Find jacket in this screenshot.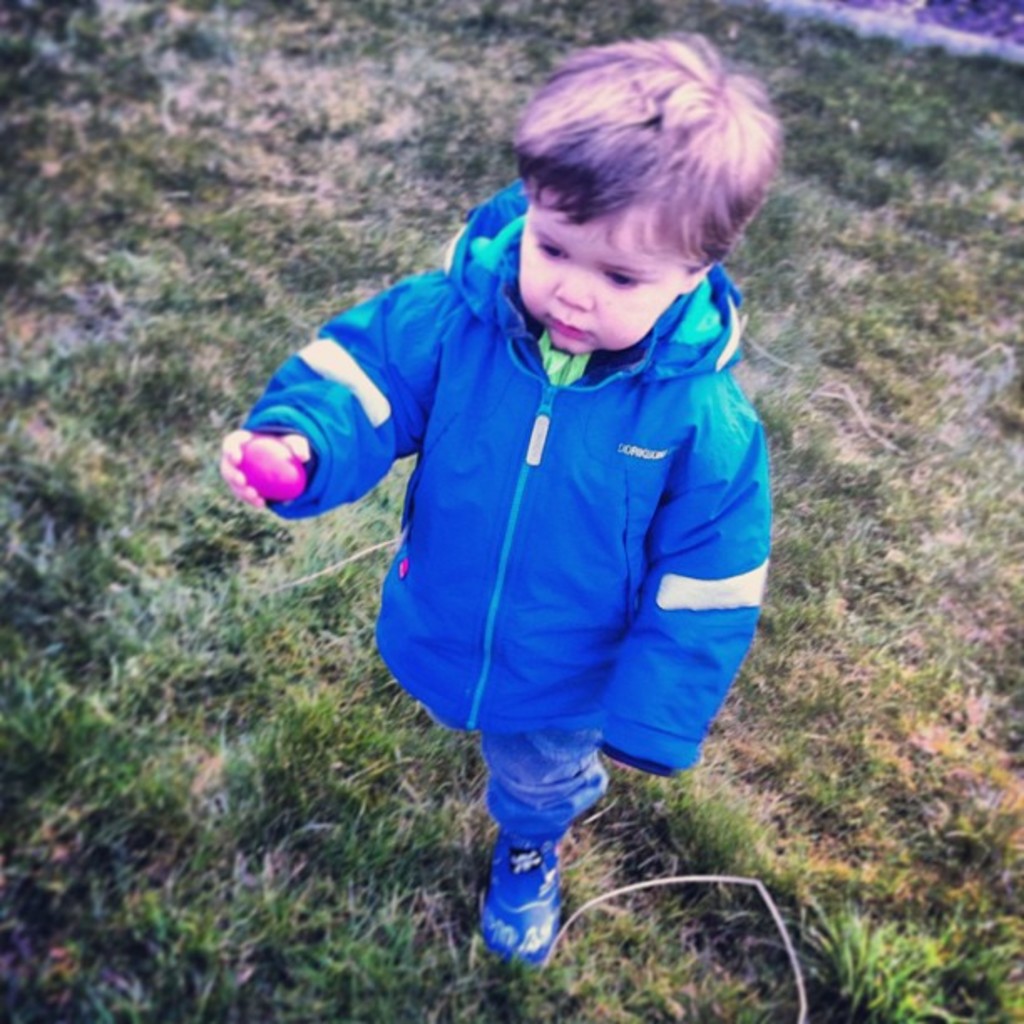
The bounding box for jacket is 251, 176, 776, 776.
